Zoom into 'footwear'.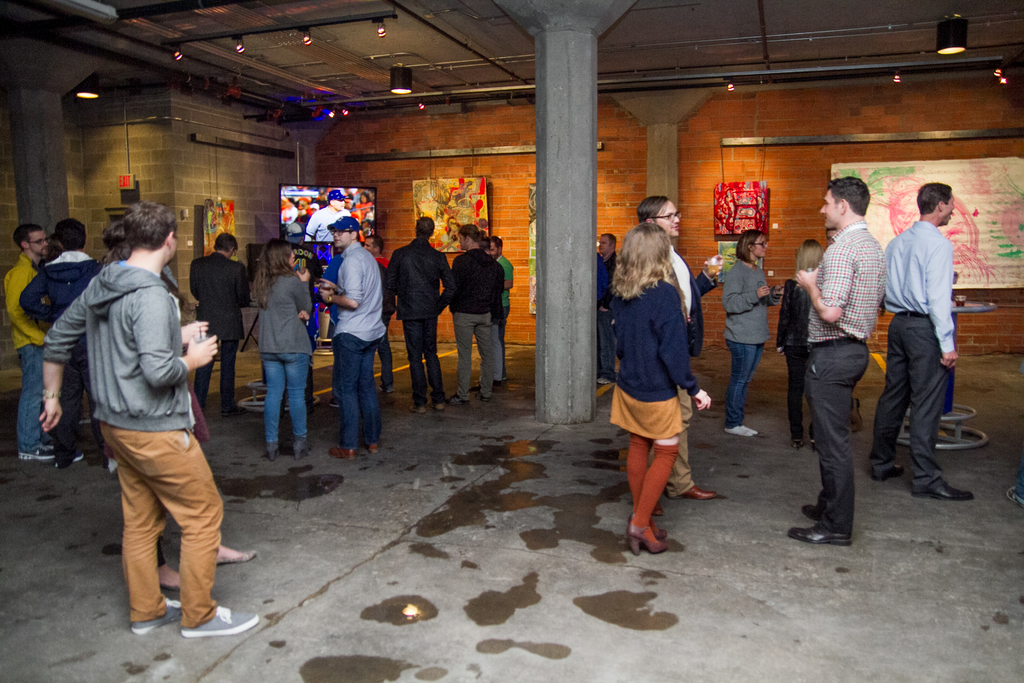
Zoom target: [74, 452, 92, 468].
